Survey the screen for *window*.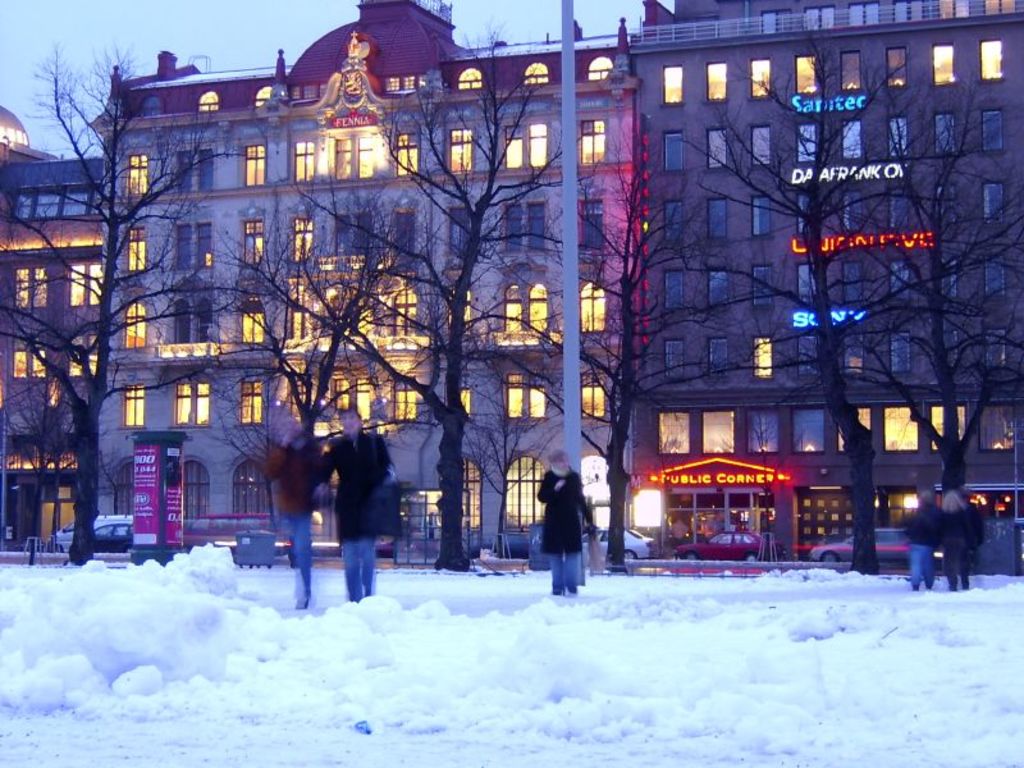
Survey found: 447/293/472/339.
